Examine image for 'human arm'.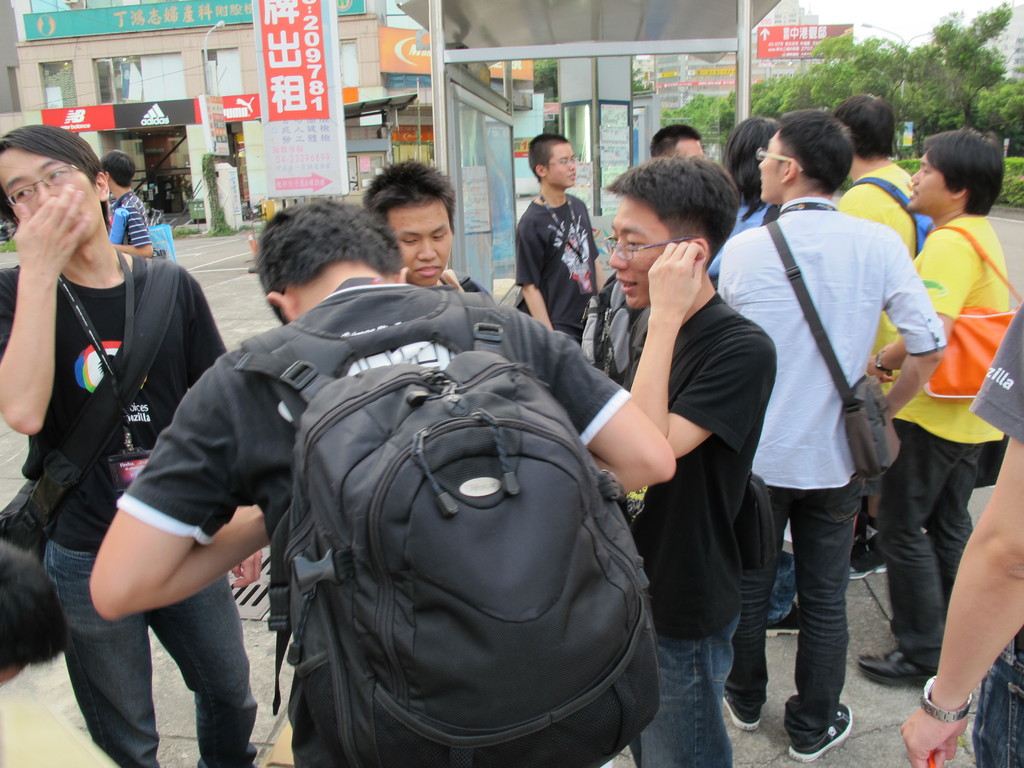
Examination result: 837, 192, 884, 225.
